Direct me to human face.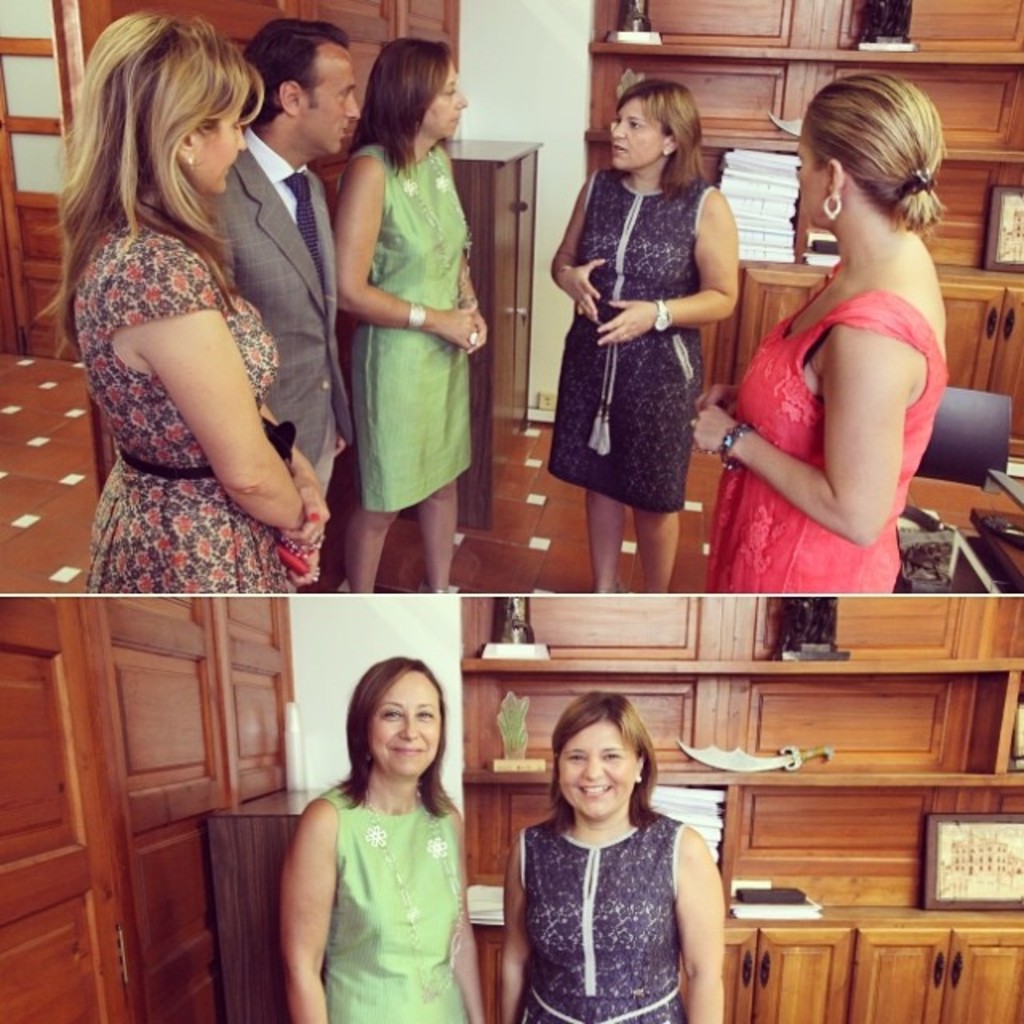
Direction: rect(373, 658, 445, 784).
